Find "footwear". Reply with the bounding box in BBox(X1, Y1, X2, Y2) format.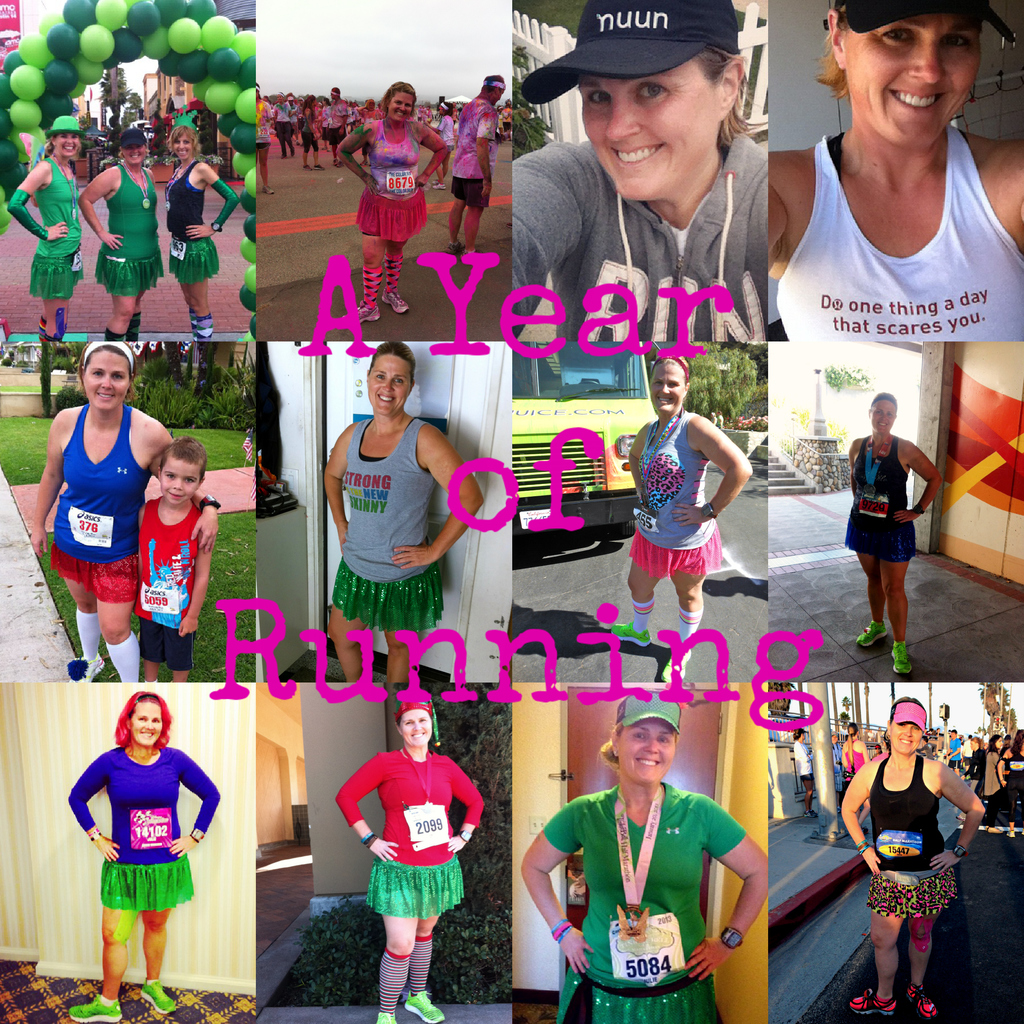
BBox(342, 306, 386, 325).
